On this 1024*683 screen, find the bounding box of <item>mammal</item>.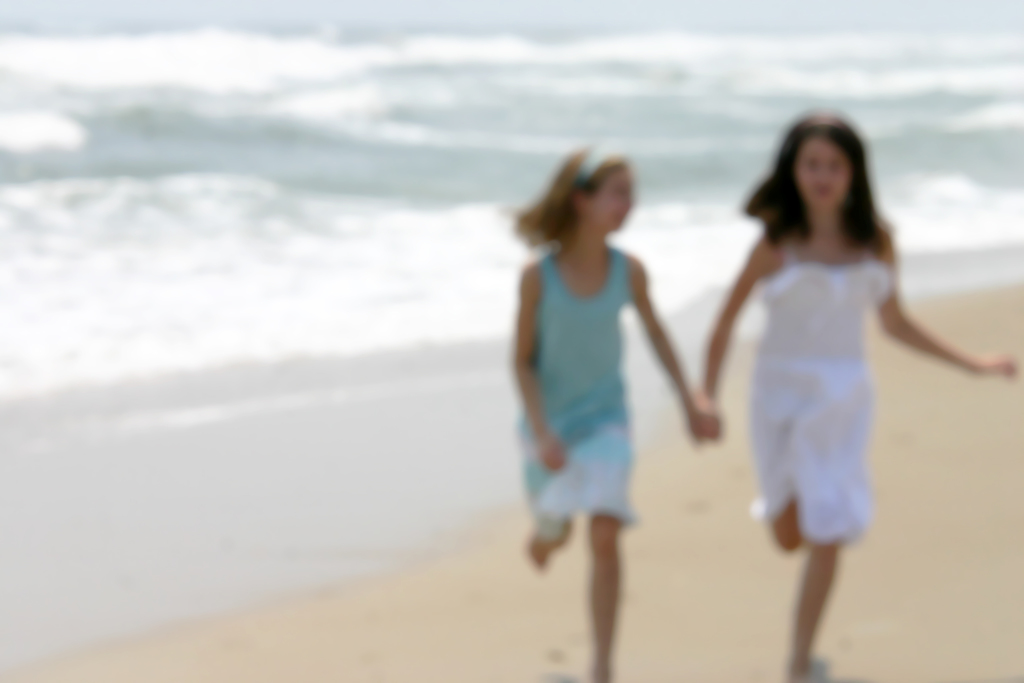
Bounding box: bbox=[699, 110, 1023, 682].
